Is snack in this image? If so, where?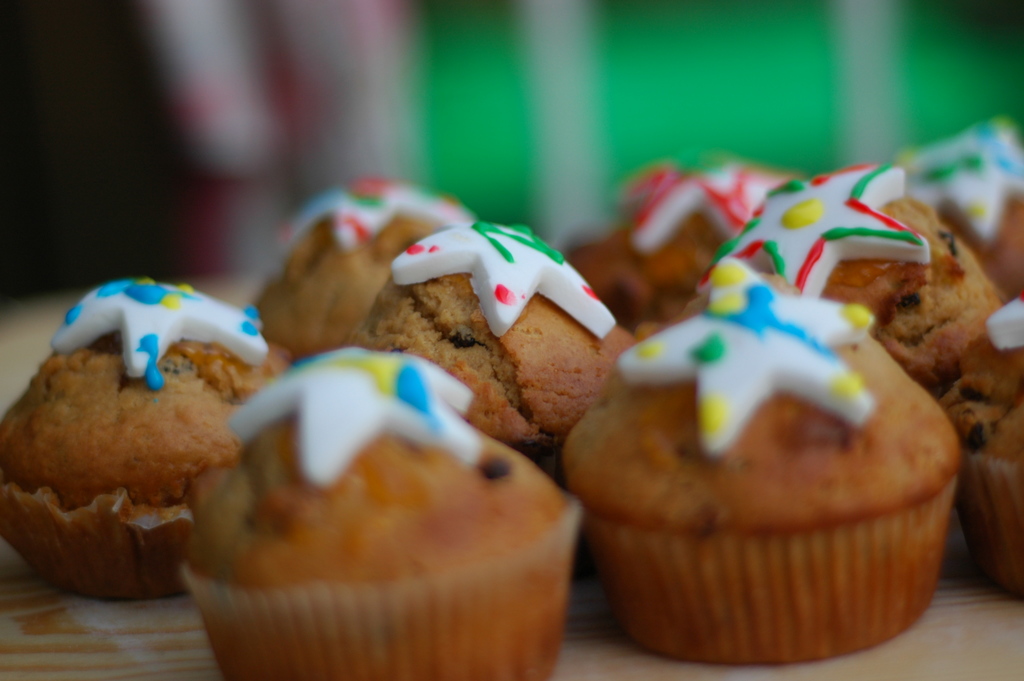
Yes, at x1=565, y1=255, x2=966, y2=673.
